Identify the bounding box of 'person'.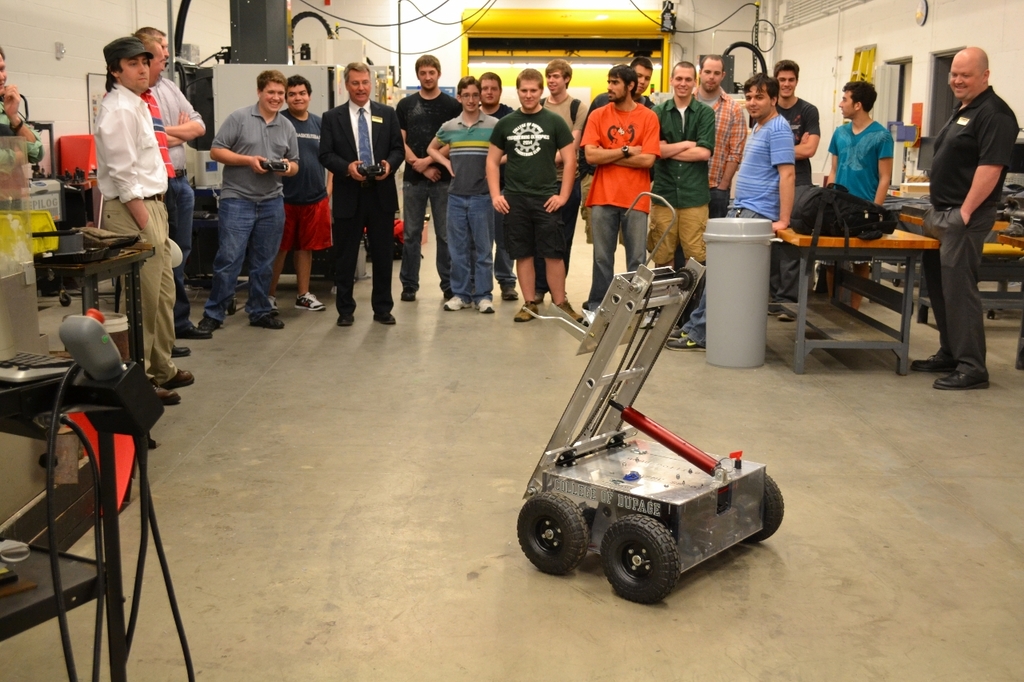
select_region(751, 58, 820, 321).
